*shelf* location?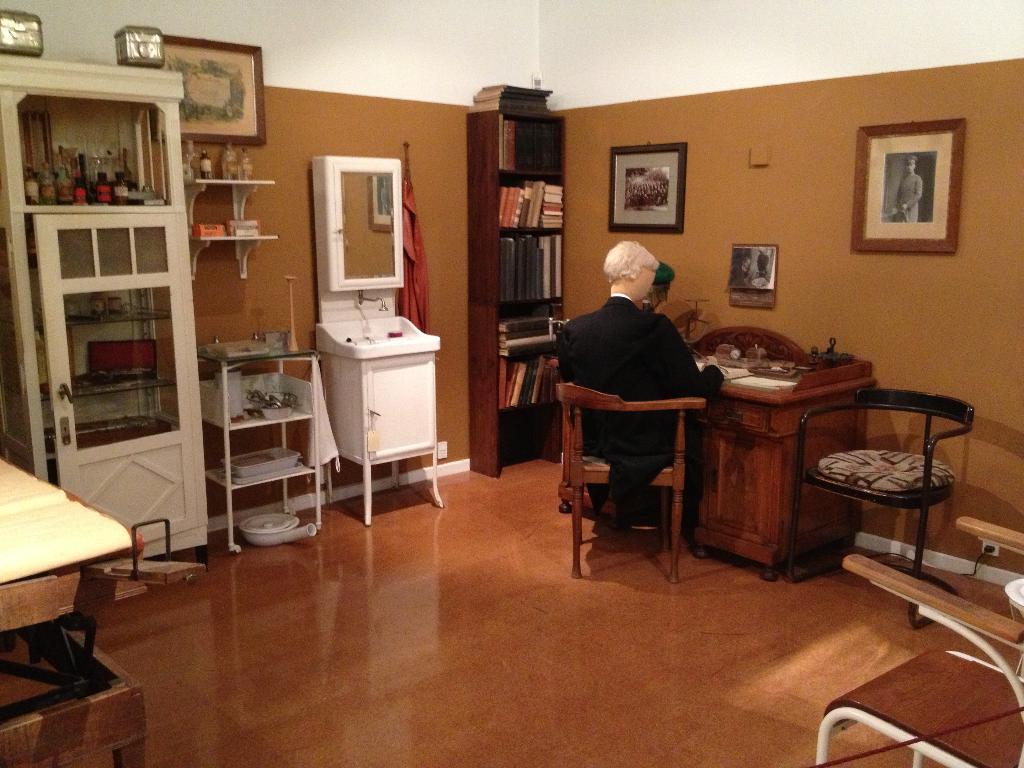
bbox(497, 174, 570, 228)
